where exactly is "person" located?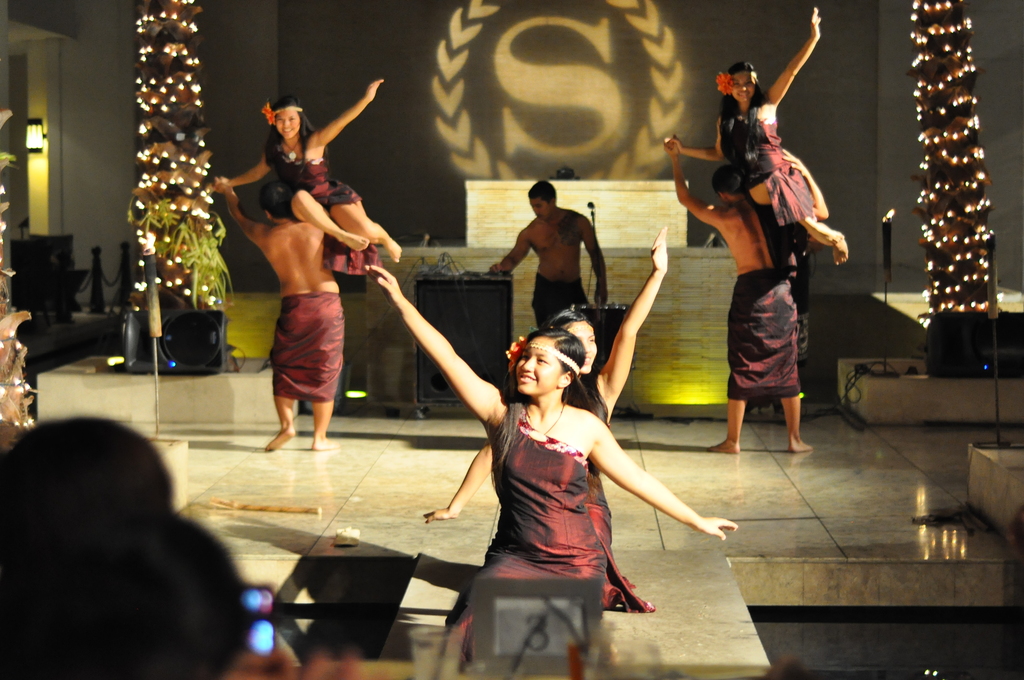
Its bounding box is l=205, t=76, r=403, b=266.
